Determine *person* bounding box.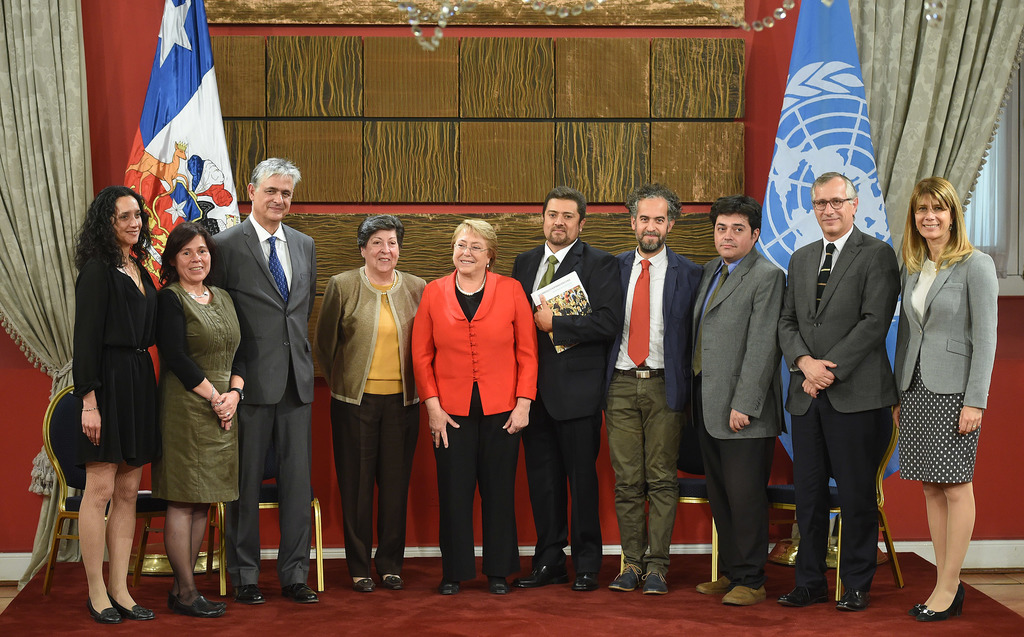
Determined: {"left": 607, "top": 186, "right": 705, "bottom": 598}.
